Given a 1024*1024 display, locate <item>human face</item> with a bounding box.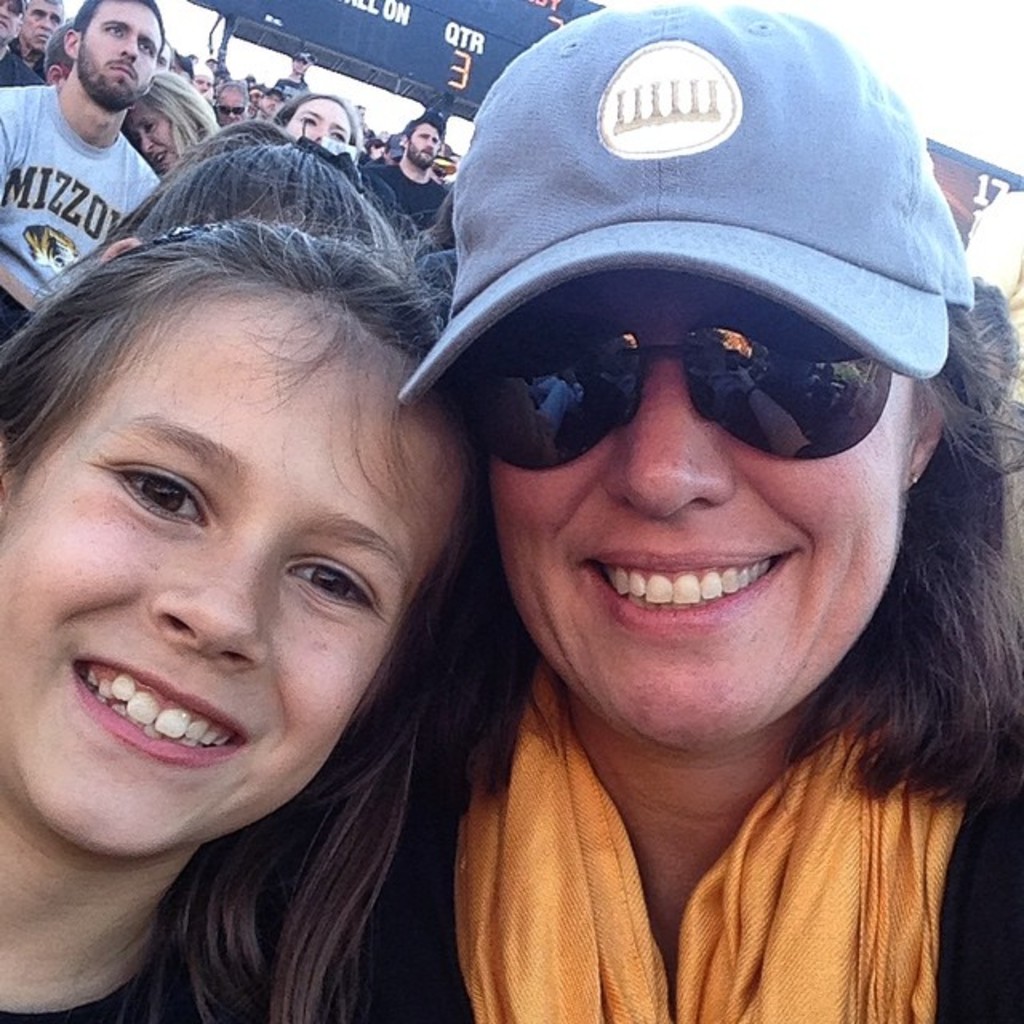
Located: [72, 0, 163, 106].
